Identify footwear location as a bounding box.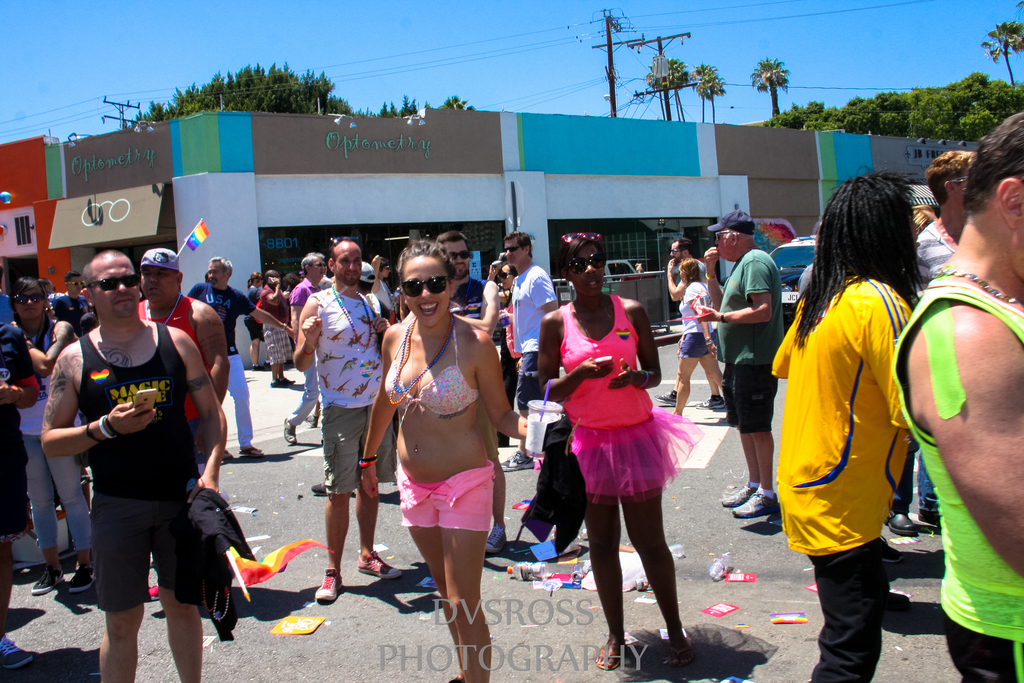
[x1=316, y1=482, x2=326, y2=497].
